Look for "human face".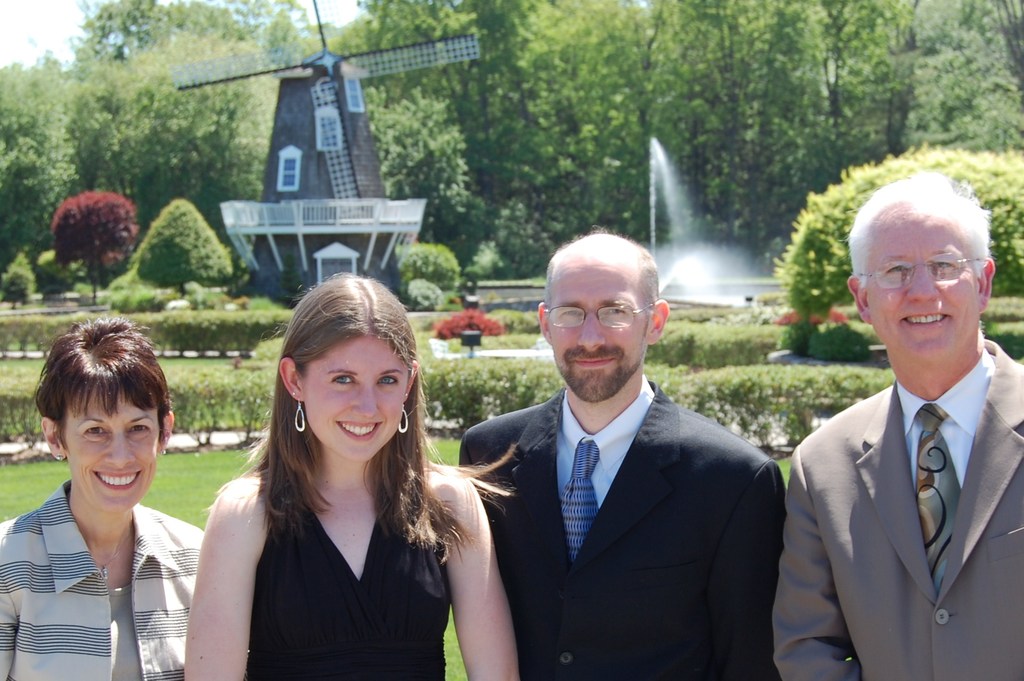
Found: 303, 337, 412, 461.
